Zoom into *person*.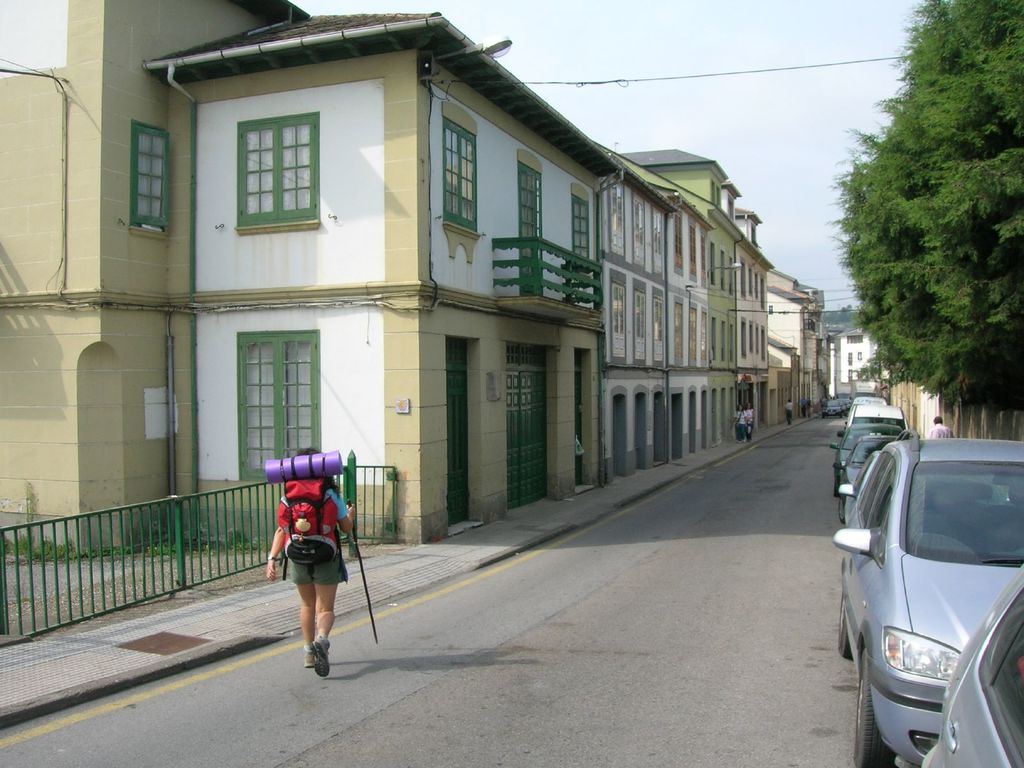
Zoom target: x1=266, y1=451, x2=354, y2=676.
